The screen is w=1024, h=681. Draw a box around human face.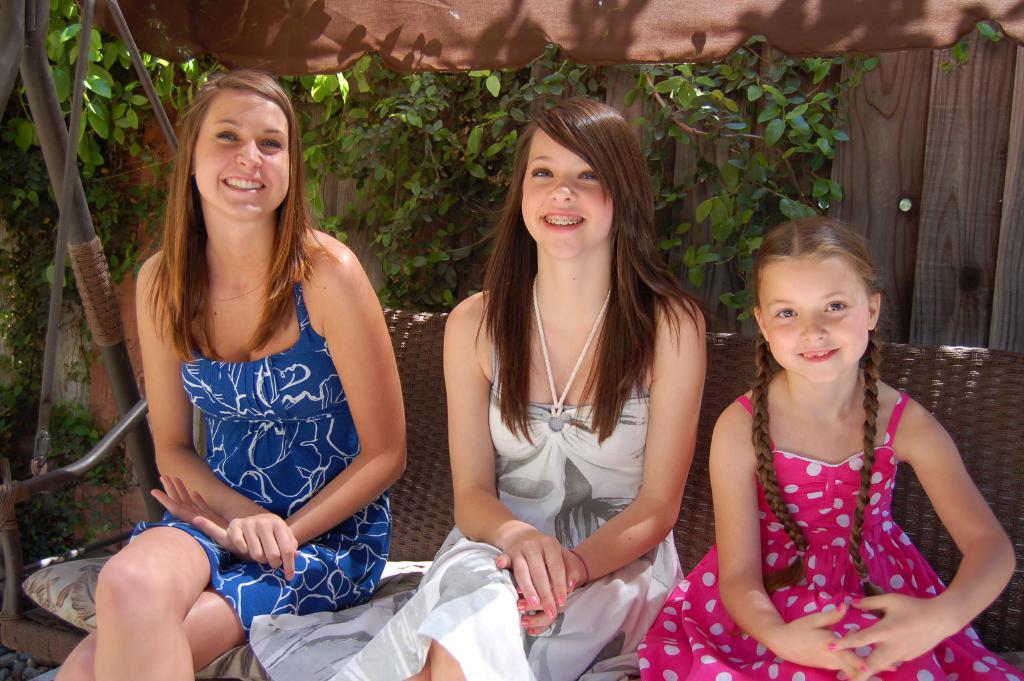
194/87/295/220.
